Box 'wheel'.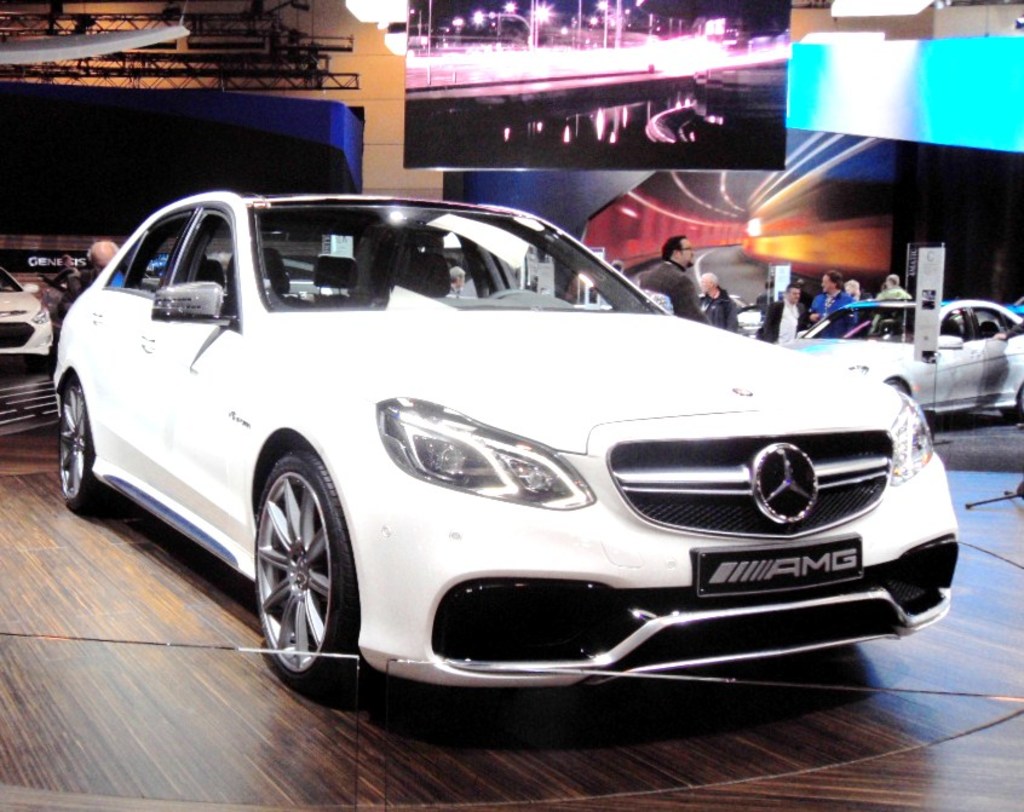
[494,287,535,304].
